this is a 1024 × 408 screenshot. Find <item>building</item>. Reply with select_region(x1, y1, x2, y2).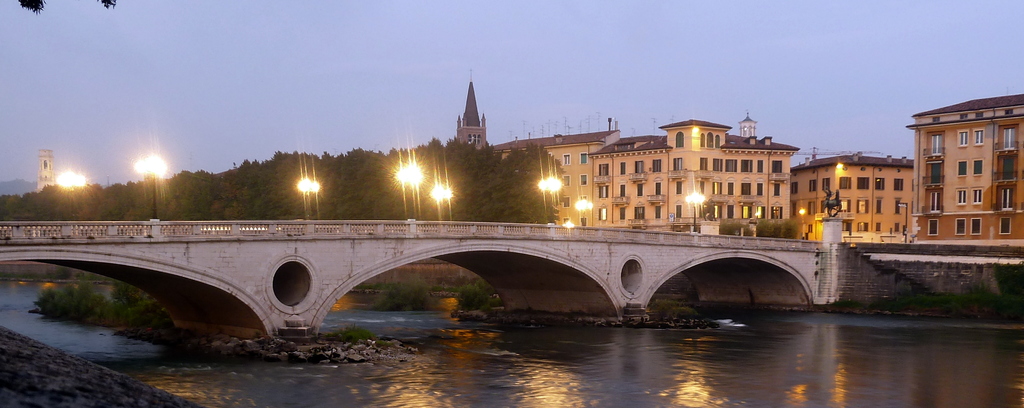
select_region(906, 95, 1023, 240).
